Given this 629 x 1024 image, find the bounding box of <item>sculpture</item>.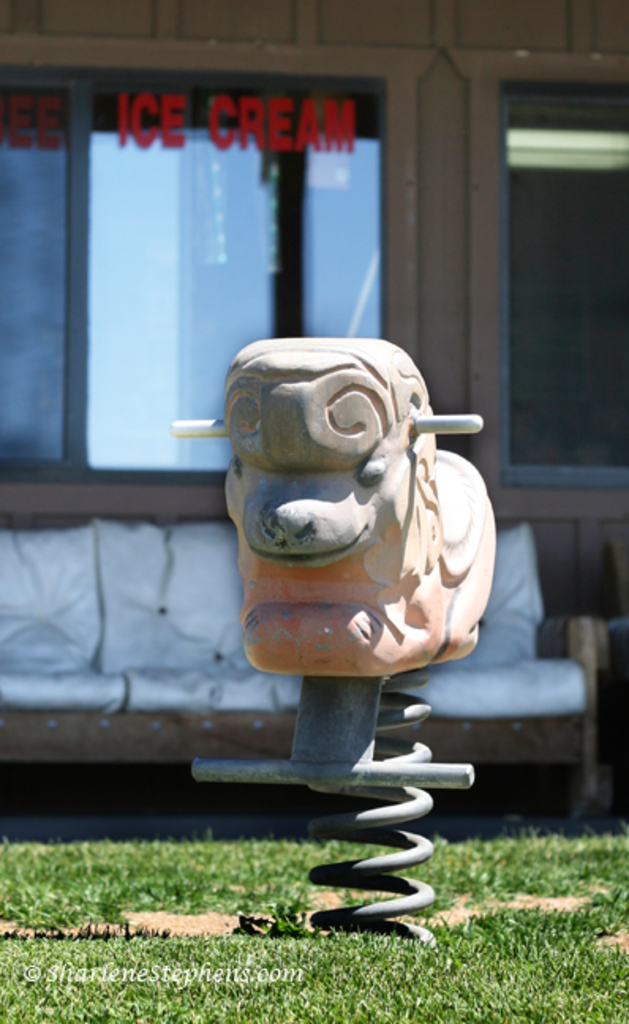
x1=149, y1=338, x2=509, y2=913.
